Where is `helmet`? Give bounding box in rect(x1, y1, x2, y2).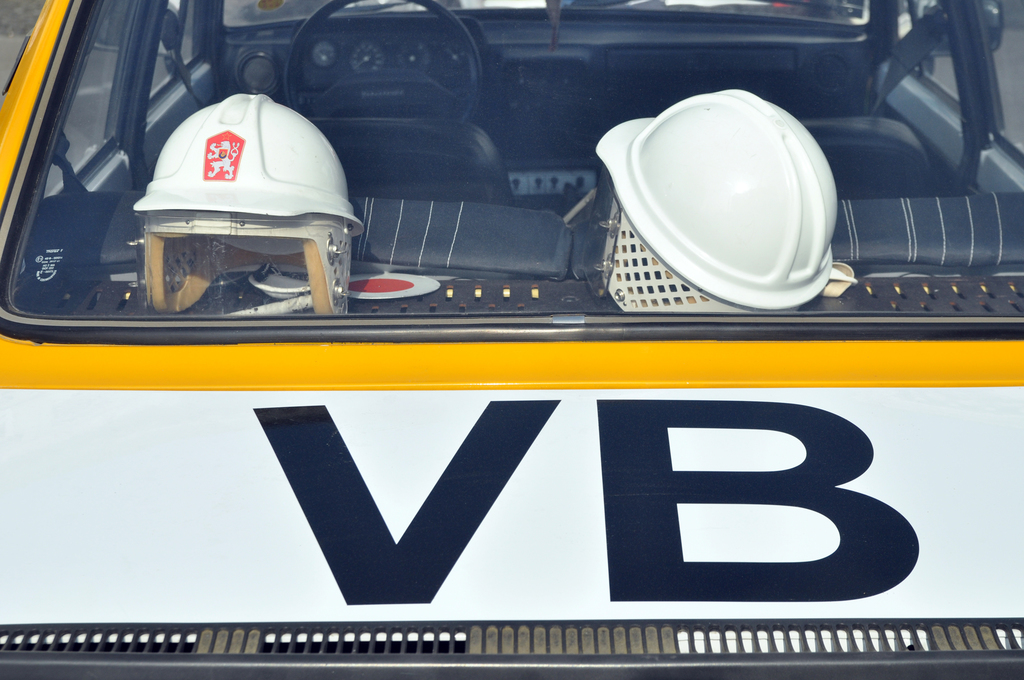
rect(118, 87, 382, 304).
